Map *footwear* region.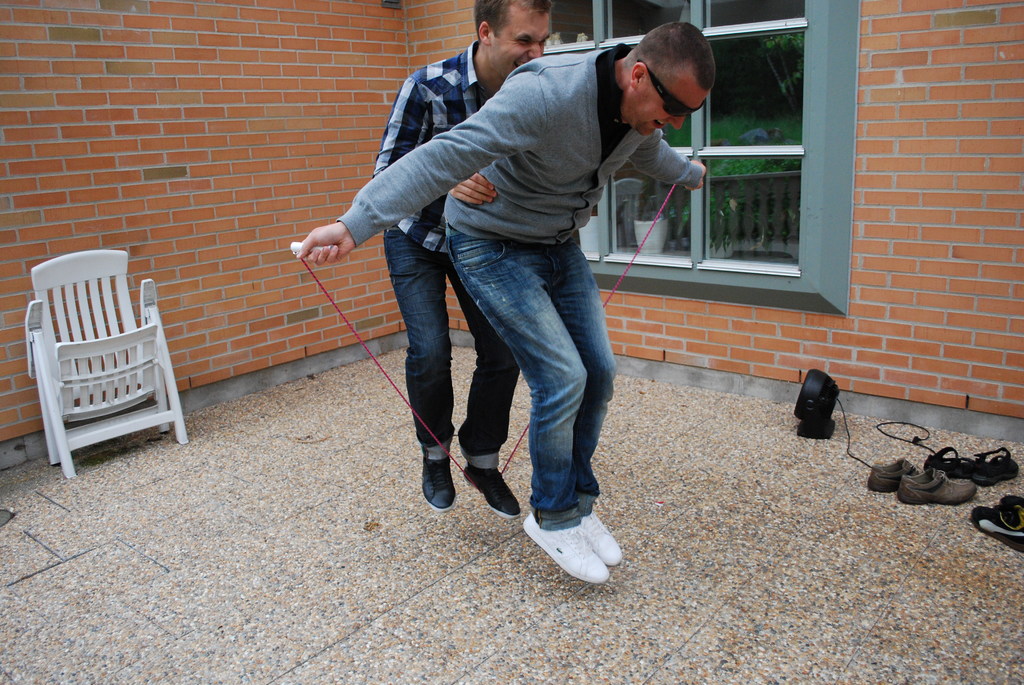
Mapped to x1=573 y1=509 x2=627 y2=572.
